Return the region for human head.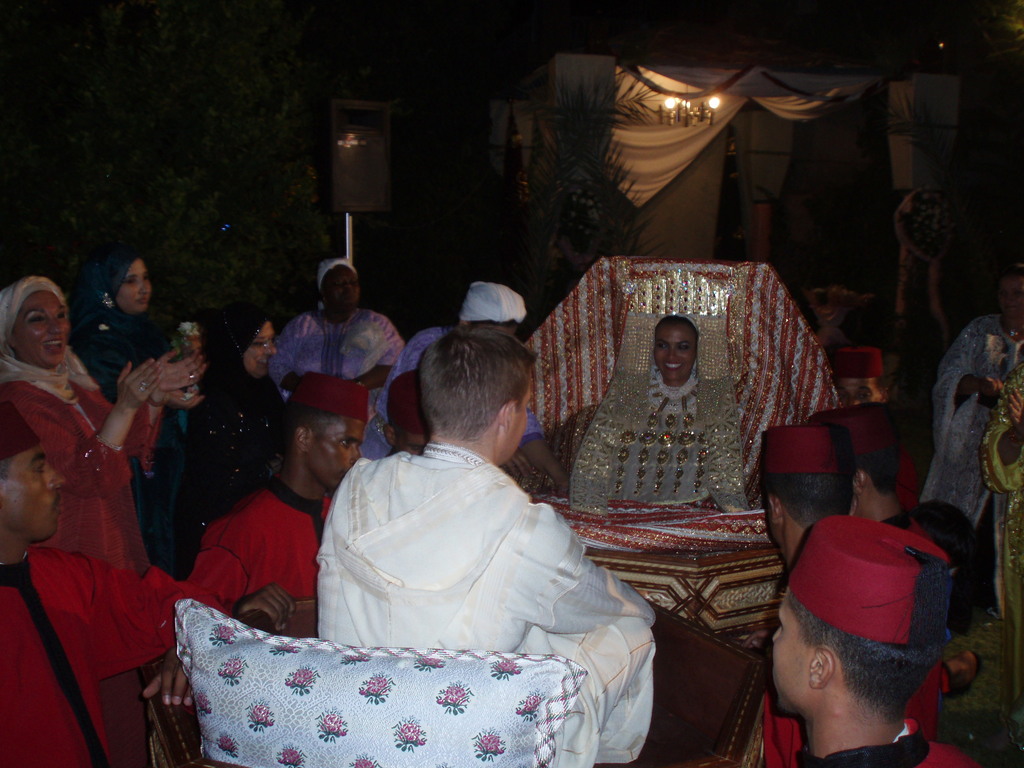
box=[649, 312, 701, 383].
